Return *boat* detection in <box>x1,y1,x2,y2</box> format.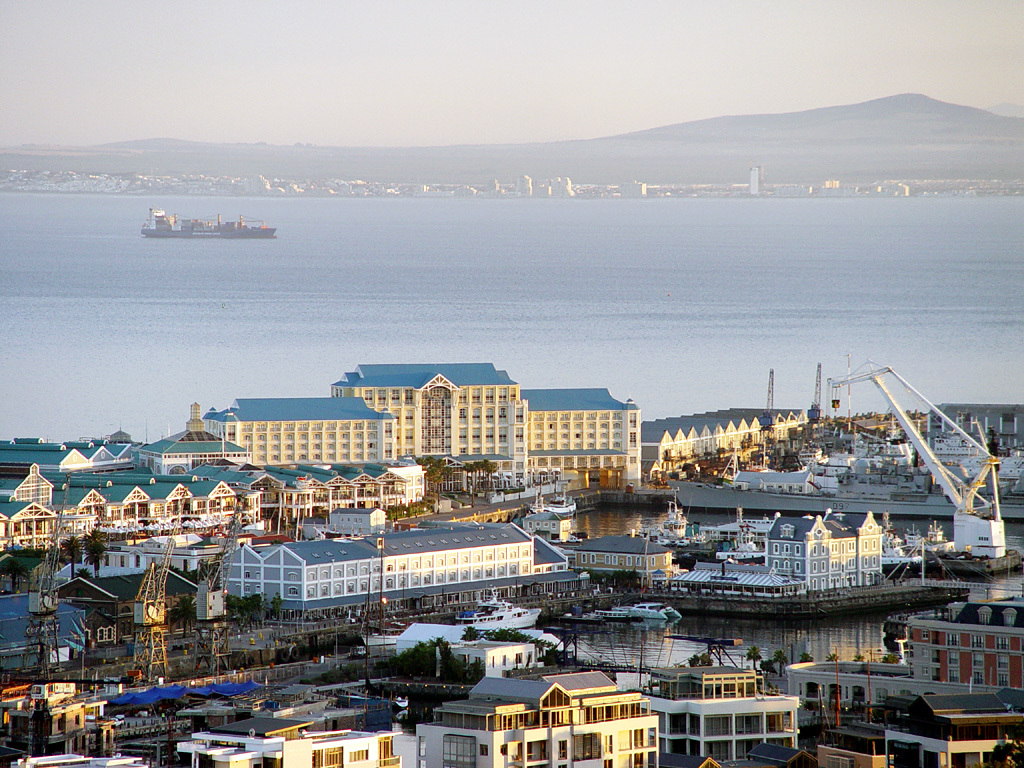
<box>131,187,270,246</box>.
